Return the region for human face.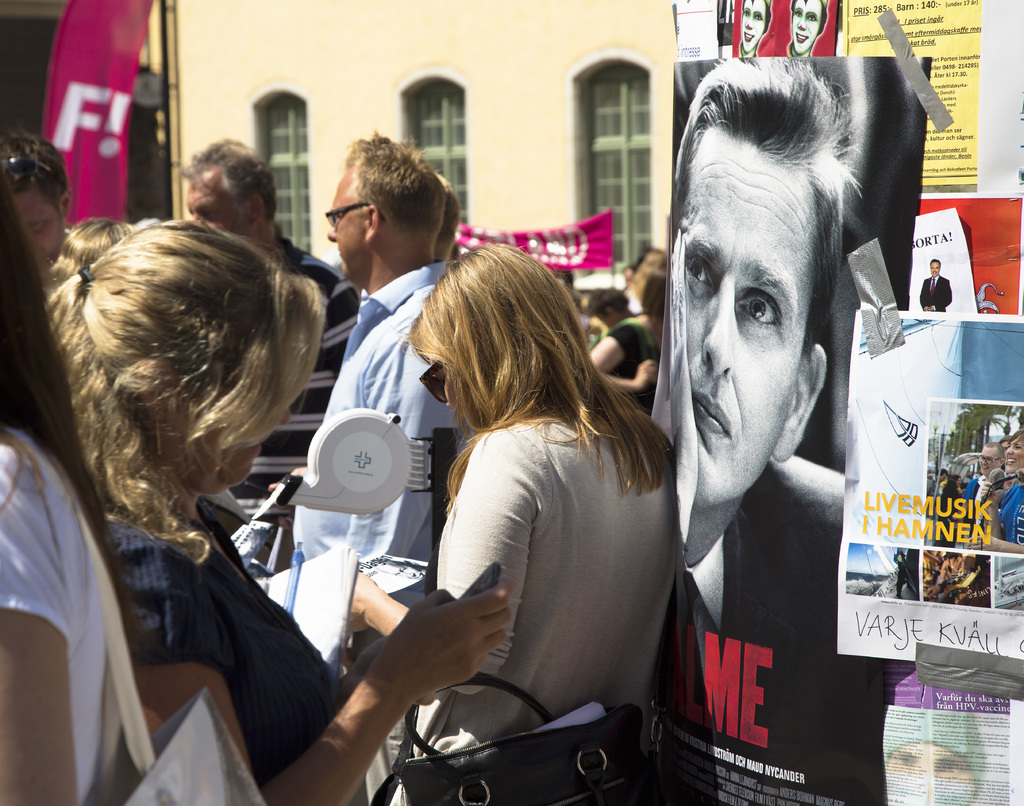
(1005,436,1023,467).
